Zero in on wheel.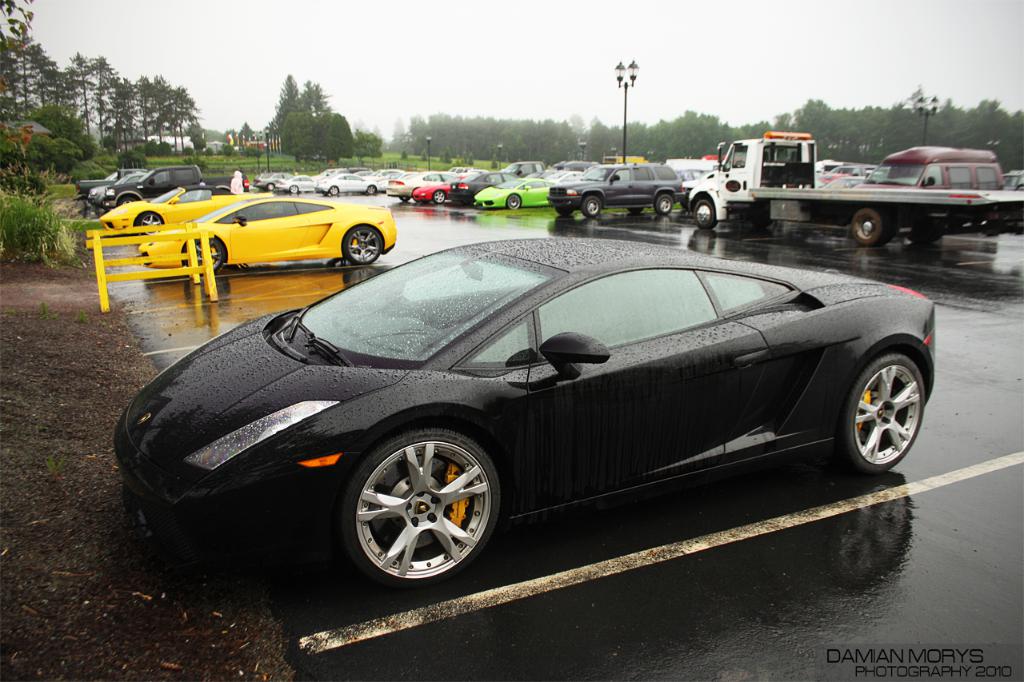
Zeroed in: (840,351,926,475).
